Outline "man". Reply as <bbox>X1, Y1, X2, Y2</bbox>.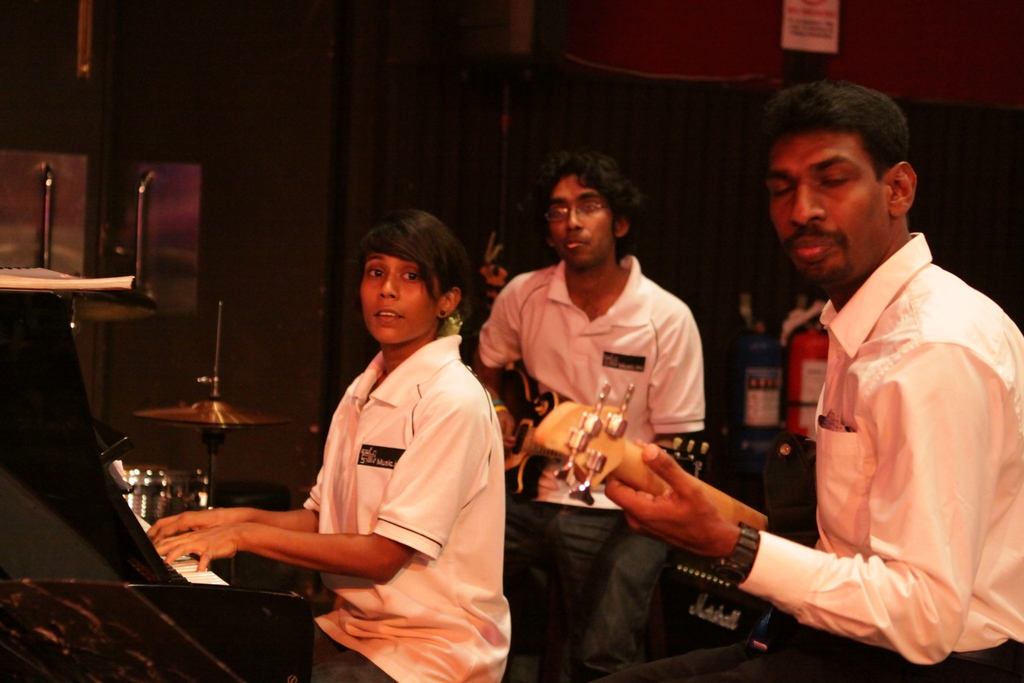
<bbox>478, 161, 740, 581</bbox>.
